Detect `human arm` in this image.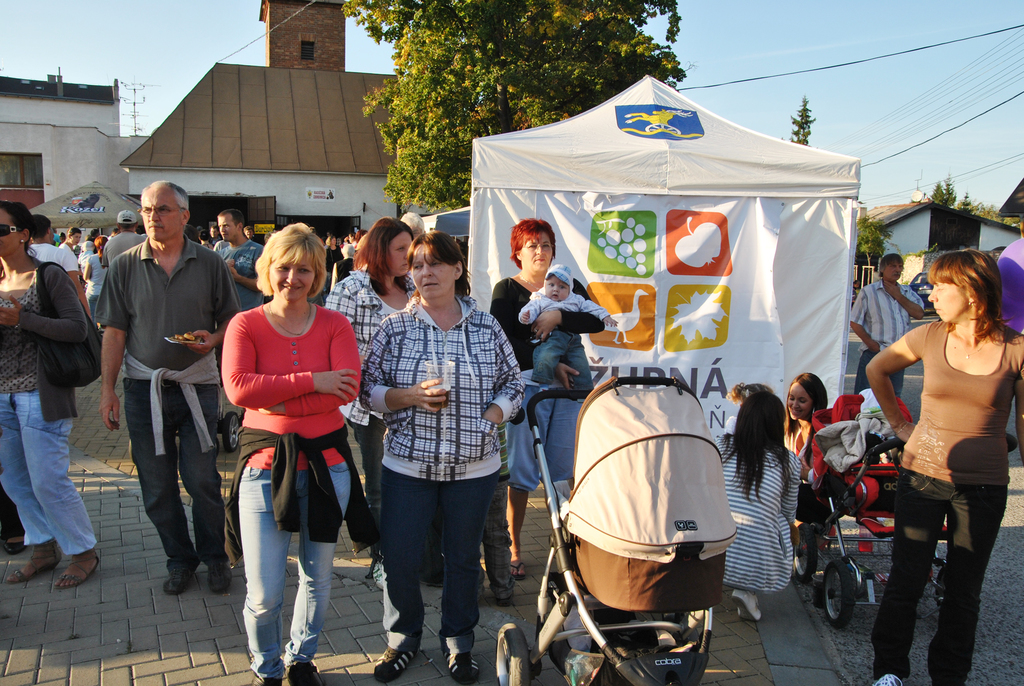
Detection: (556, 358, 581, 391).
